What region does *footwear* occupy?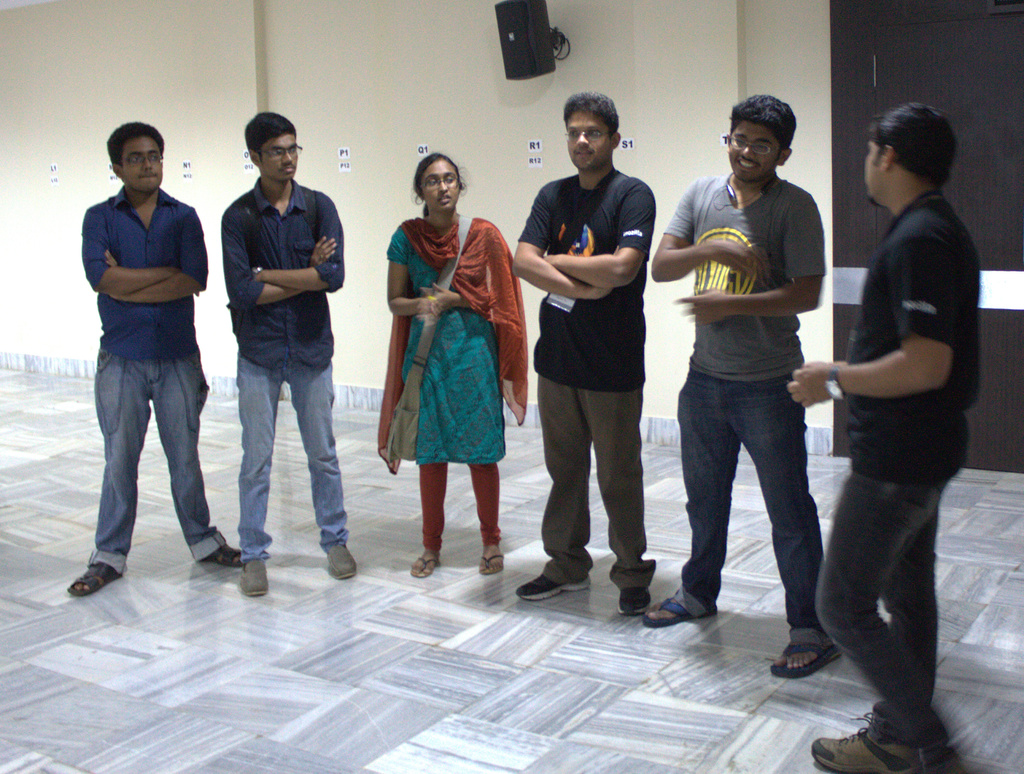
region(236, 554, 268, 597).
